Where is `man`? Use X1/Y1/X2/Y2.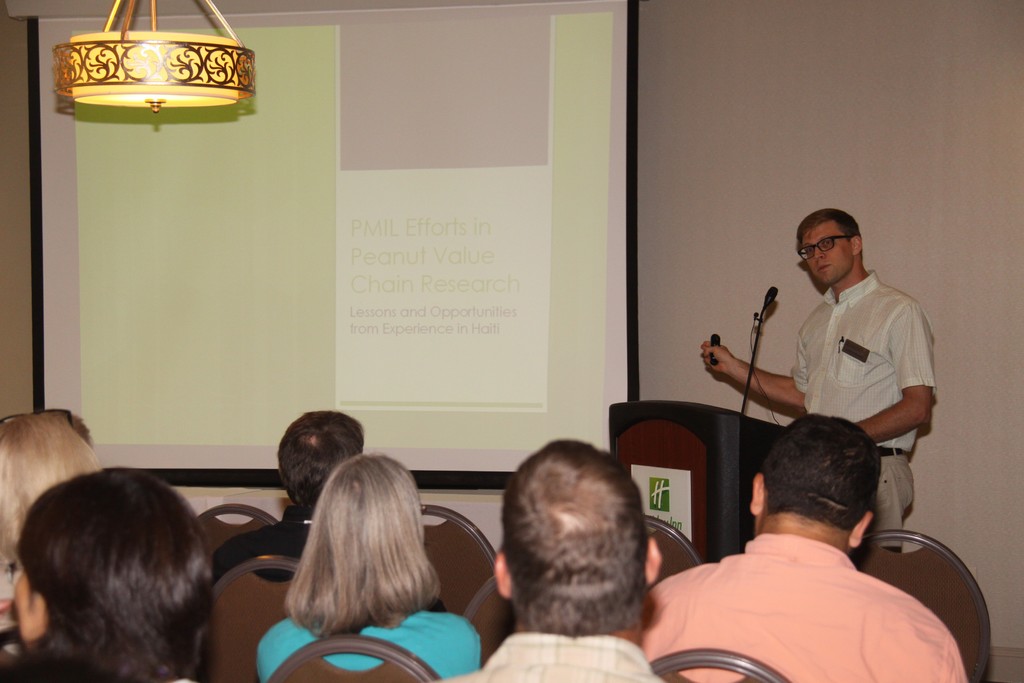
639/404/973/670.
